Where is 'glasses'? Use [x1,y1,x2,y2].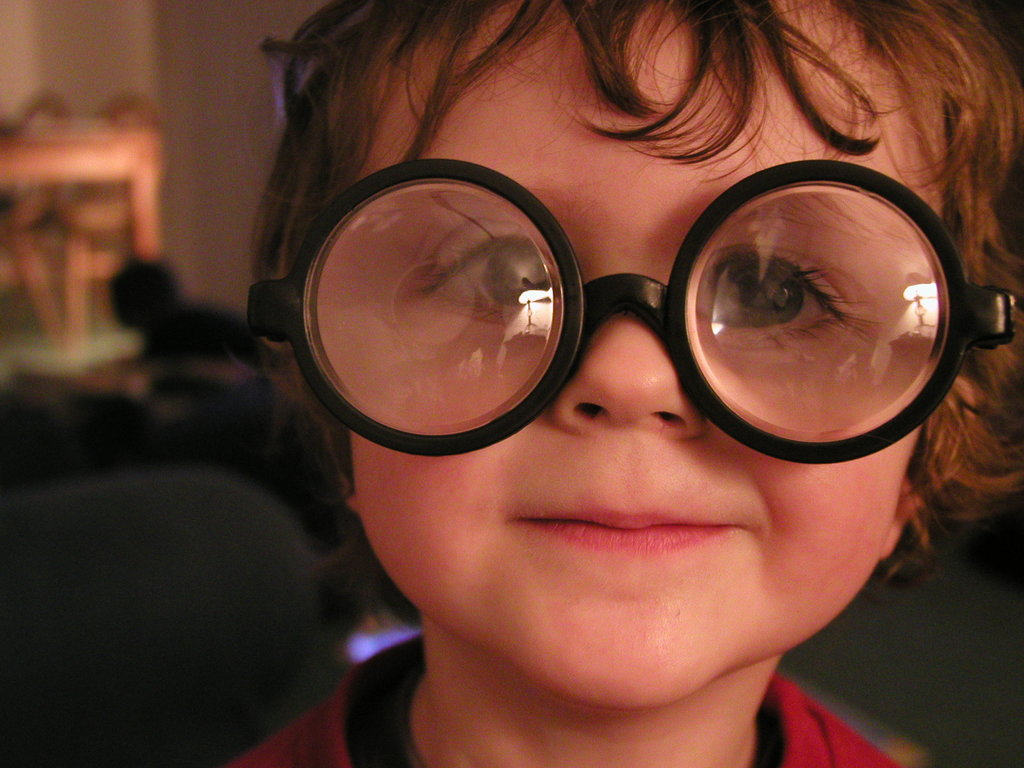
[281,175,968,444].
